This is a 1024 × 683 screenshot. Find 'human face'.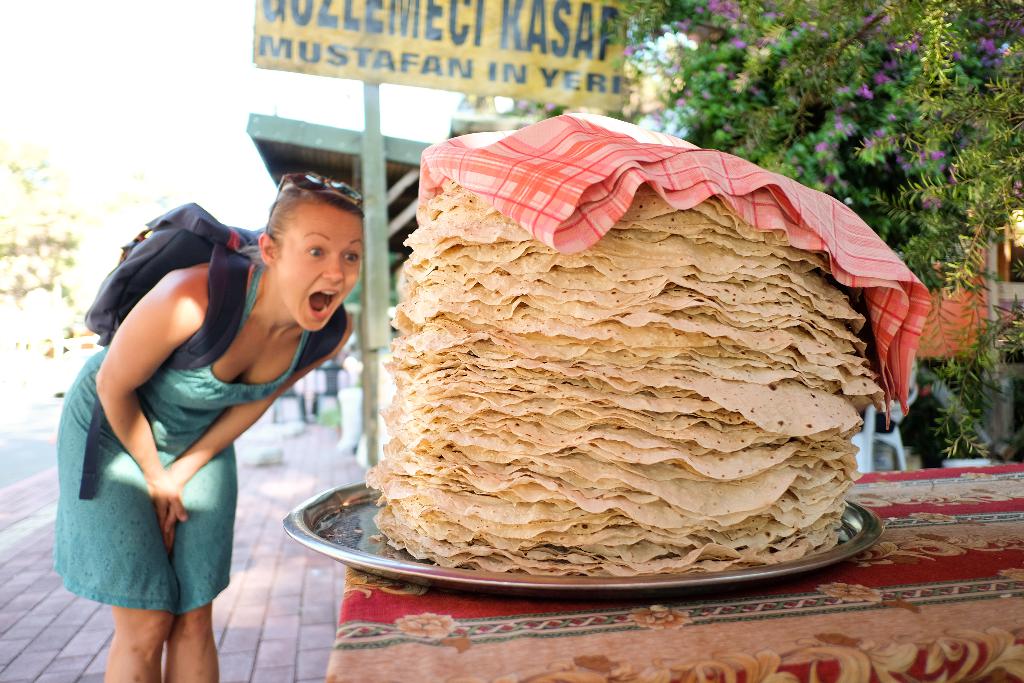
Bounding box: 280 209 364 330.
